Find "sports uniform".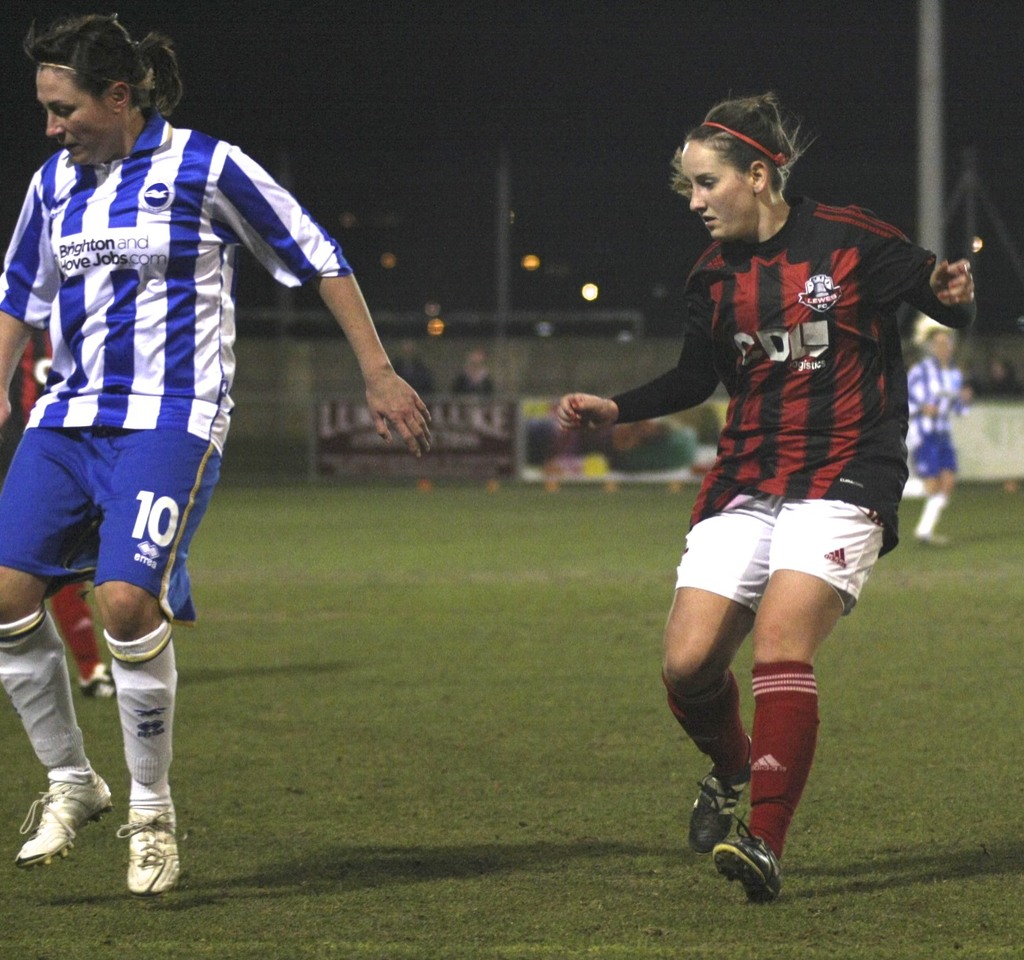
locate(905, 361, 986, 487).
